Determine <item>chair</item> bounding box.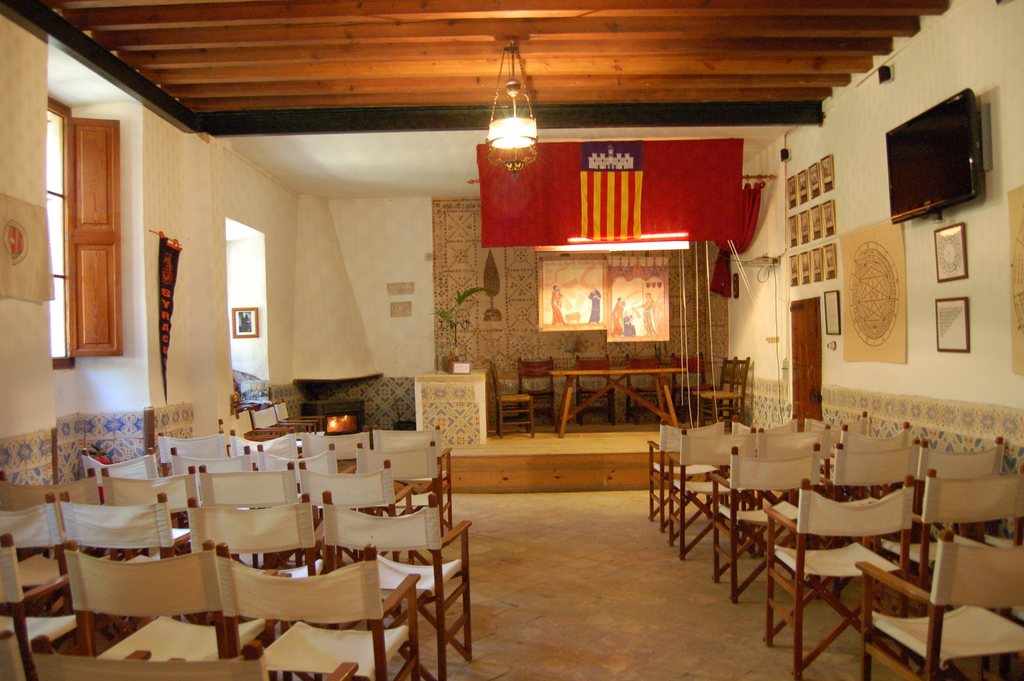
Determined: <region>295, 457, 419, 568</region>.
